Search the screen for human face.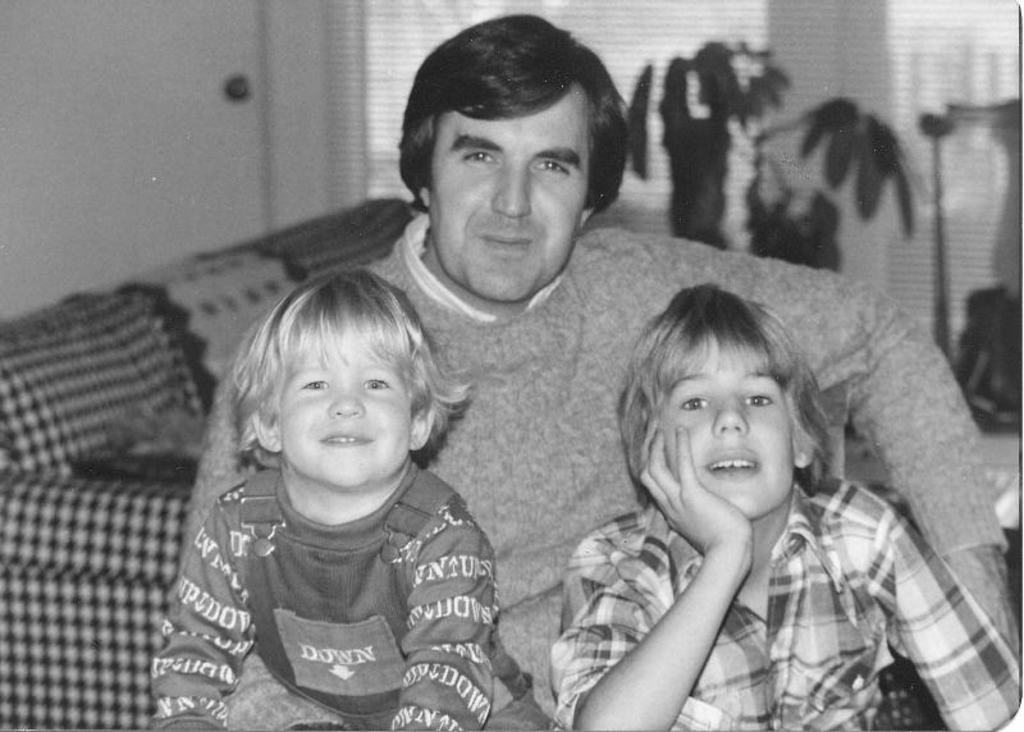
Found at box(274, 329, 410, 485).
